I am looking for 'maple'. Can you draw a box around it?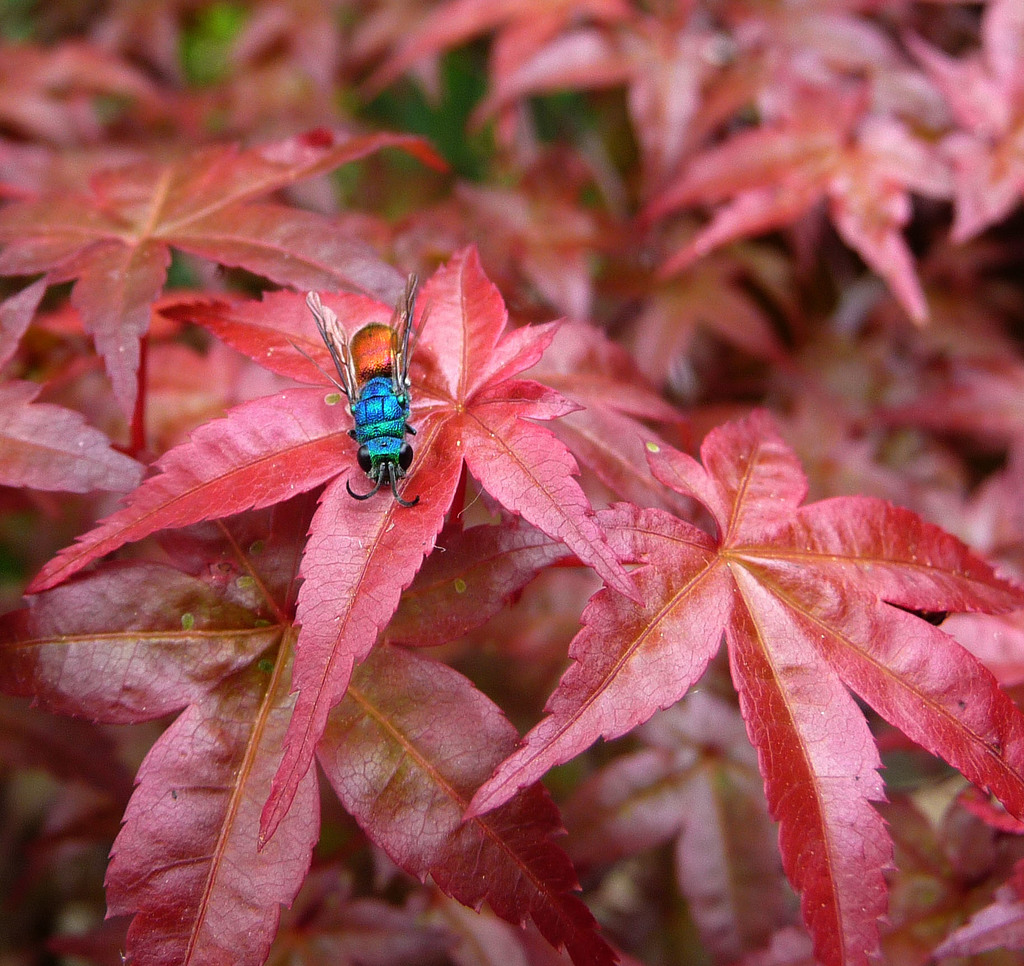
Sure, the bounding box is (0,37,1023,860).
